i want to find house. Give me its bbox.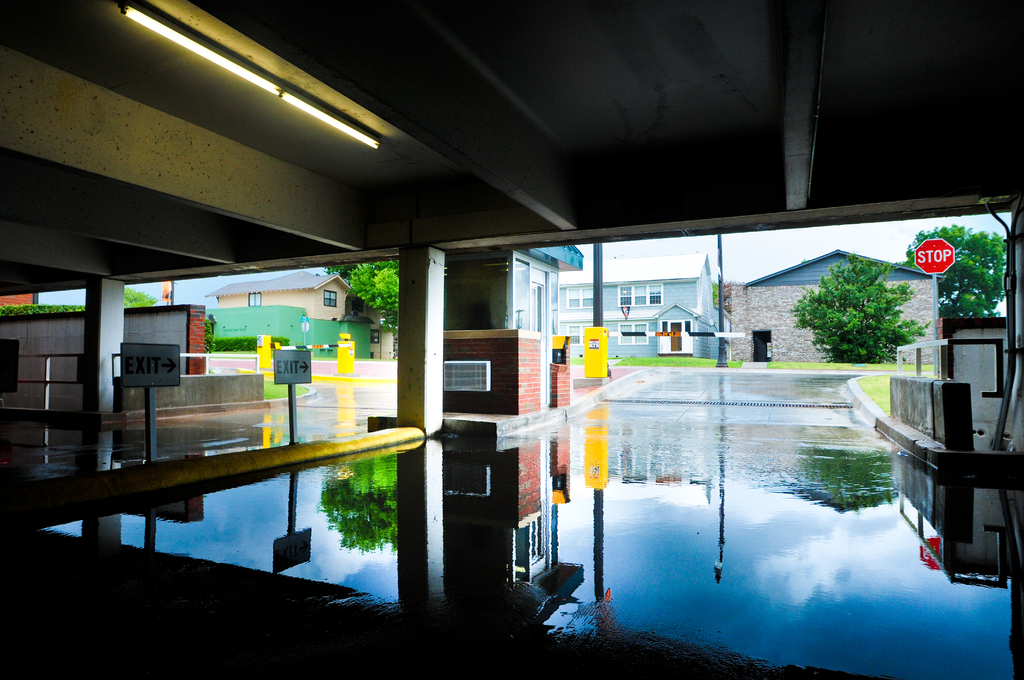
<bbox>215, 263, 381, 352</bbox>.
